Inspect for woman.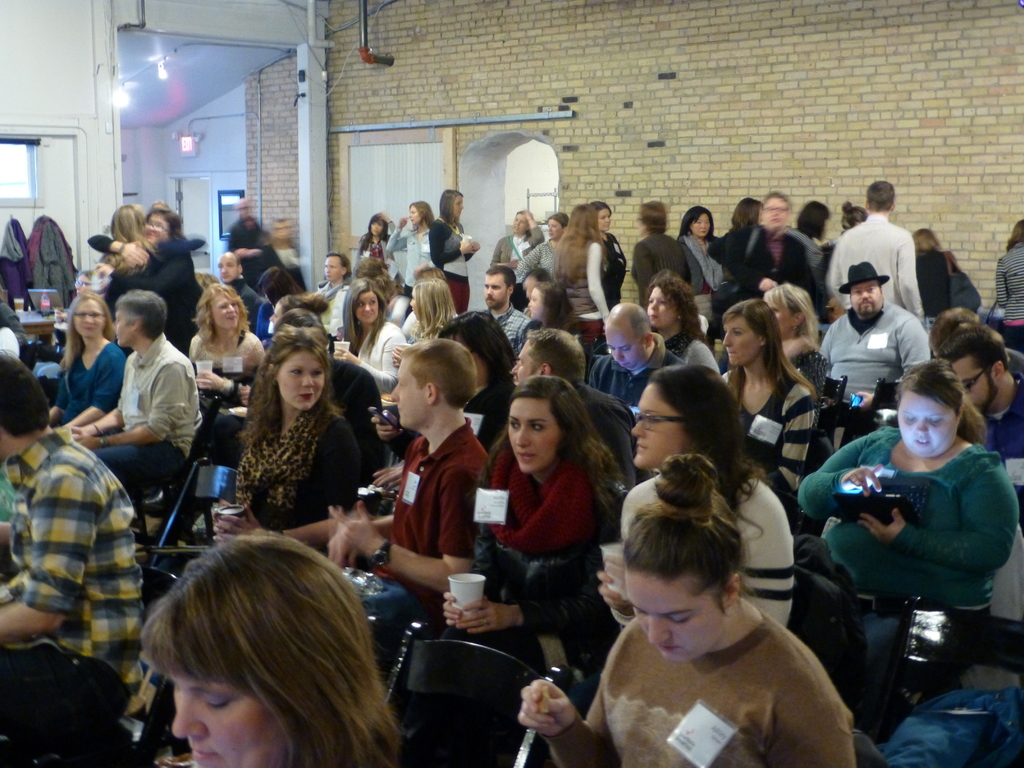
Inspection: x1=643 y1=265 x2=719 y2=373.
